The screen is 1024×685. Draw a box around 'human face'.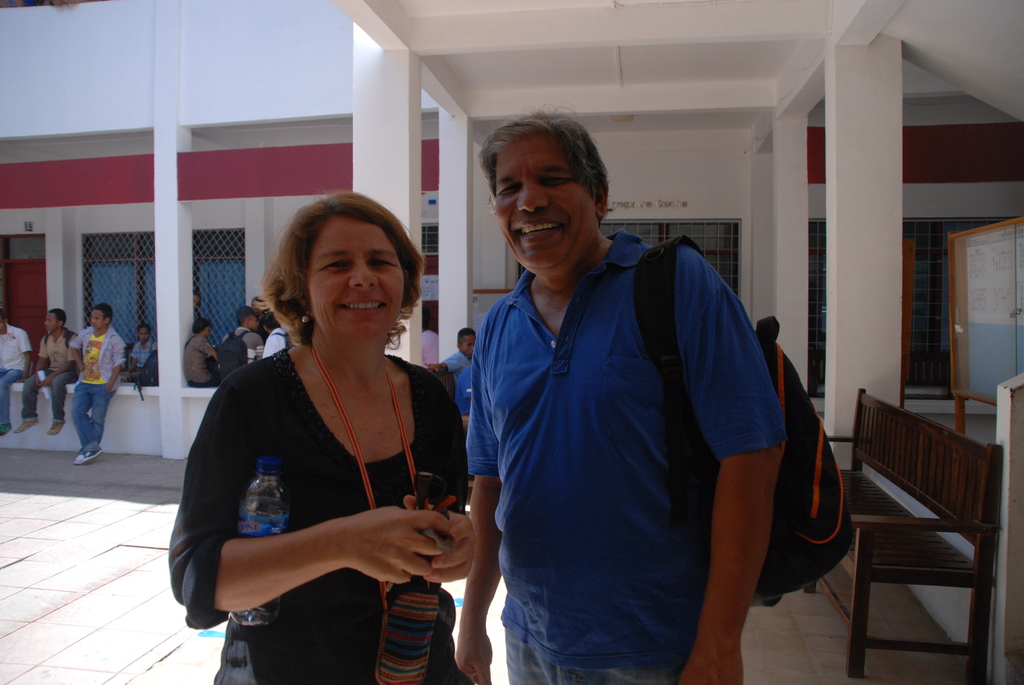
detection(461, 335, 477, 360).
